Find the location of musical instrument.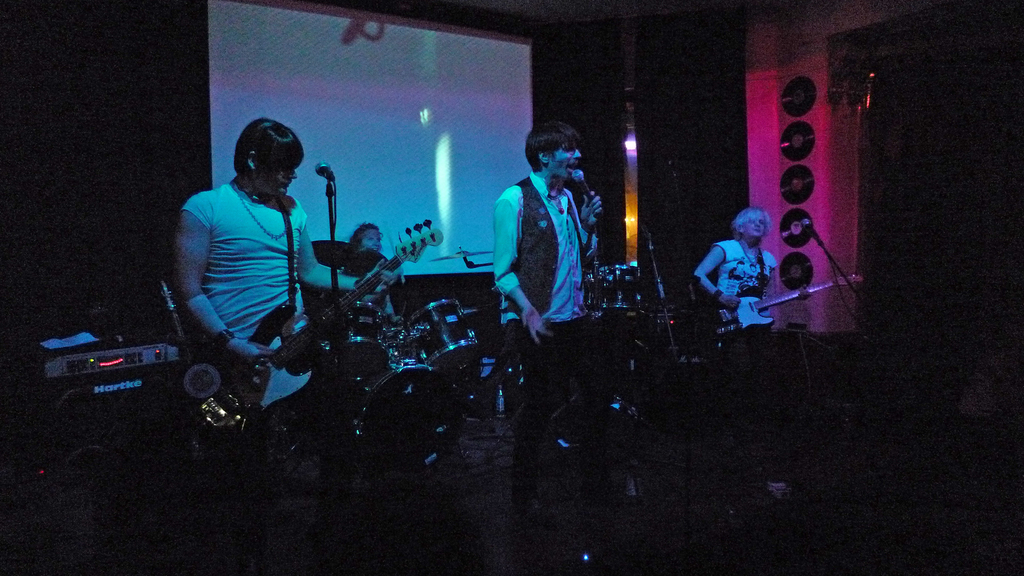
Location: 408:286:484:369.
